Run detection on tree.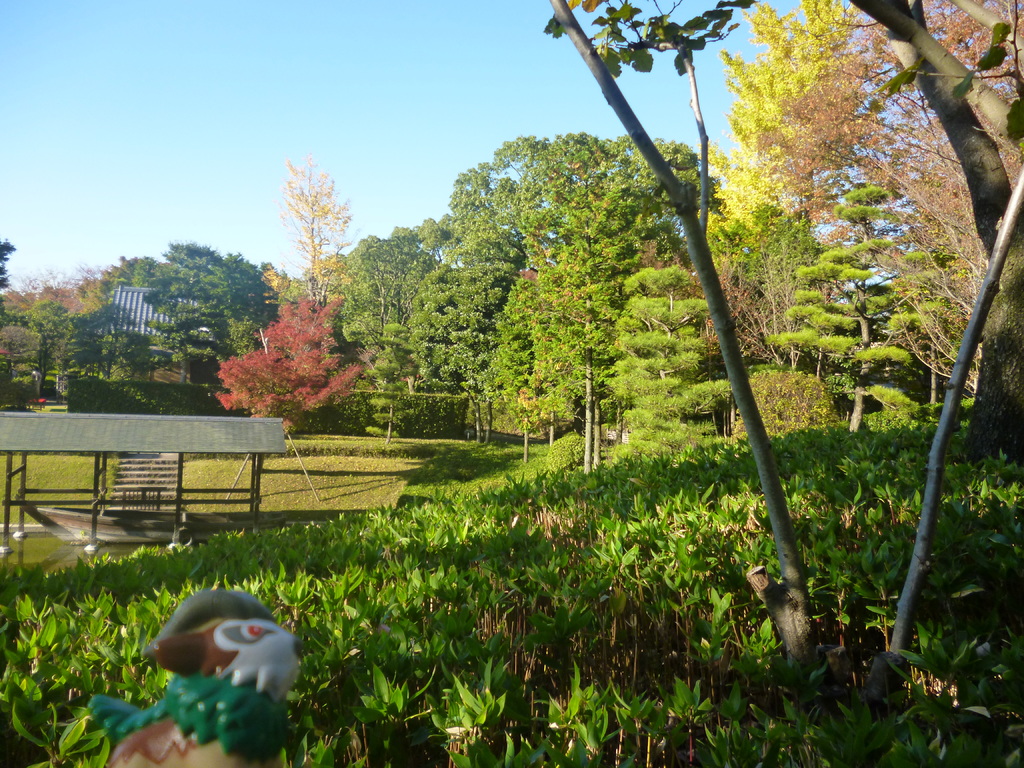
Result: locate(12, 279, 127, 399).
